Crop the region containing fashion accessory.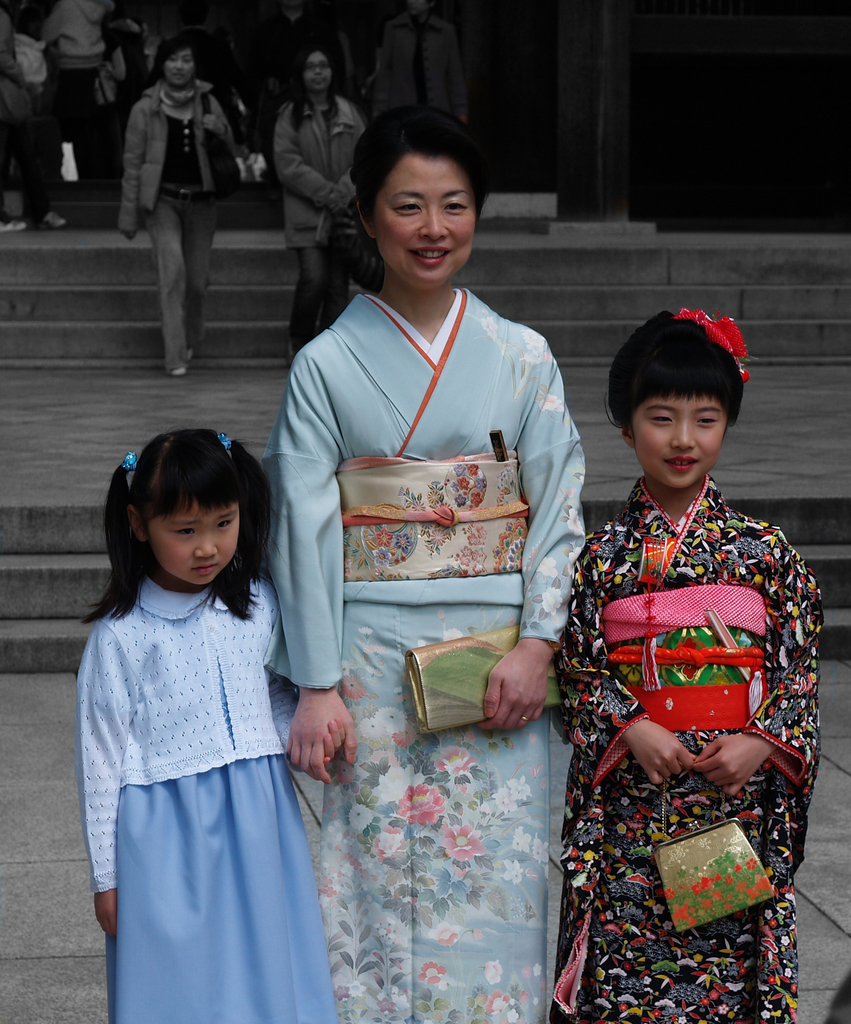
Crop region: select_region(217, 432, 229, 448).
